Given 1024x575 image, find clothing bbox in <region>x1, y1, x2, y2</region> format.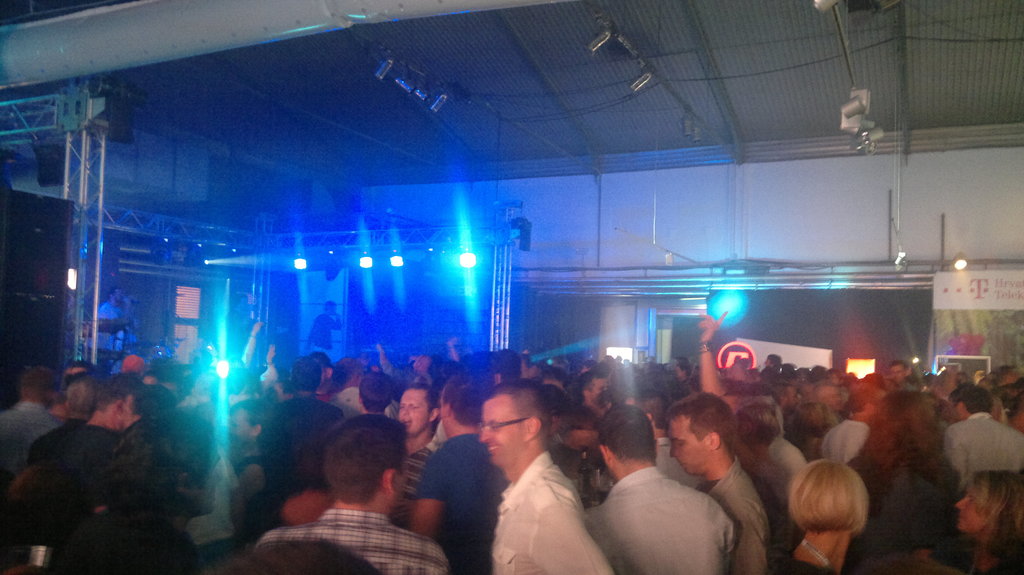
<region>601, 458, 735, 567</region>.
